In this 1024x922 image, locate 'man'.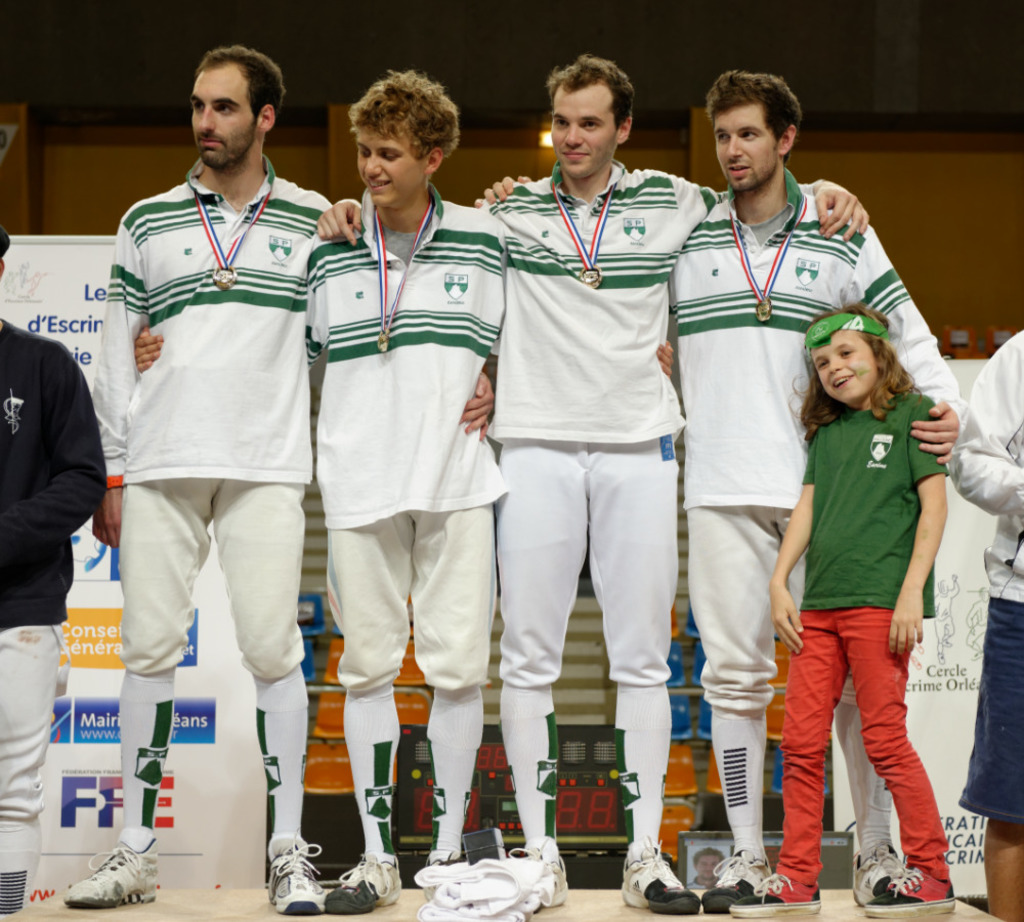
Bounding box: {"x1": 92, "y1": 39, "x2": 498, "y2": 921}.
